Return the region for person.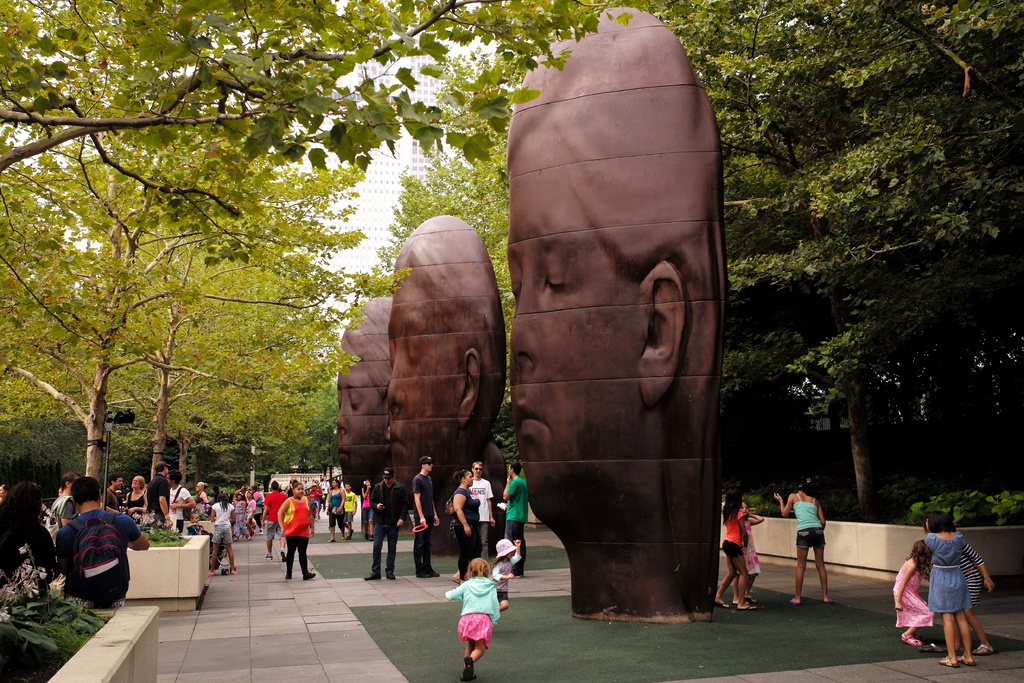
<box>195,477,211,503</box>.
